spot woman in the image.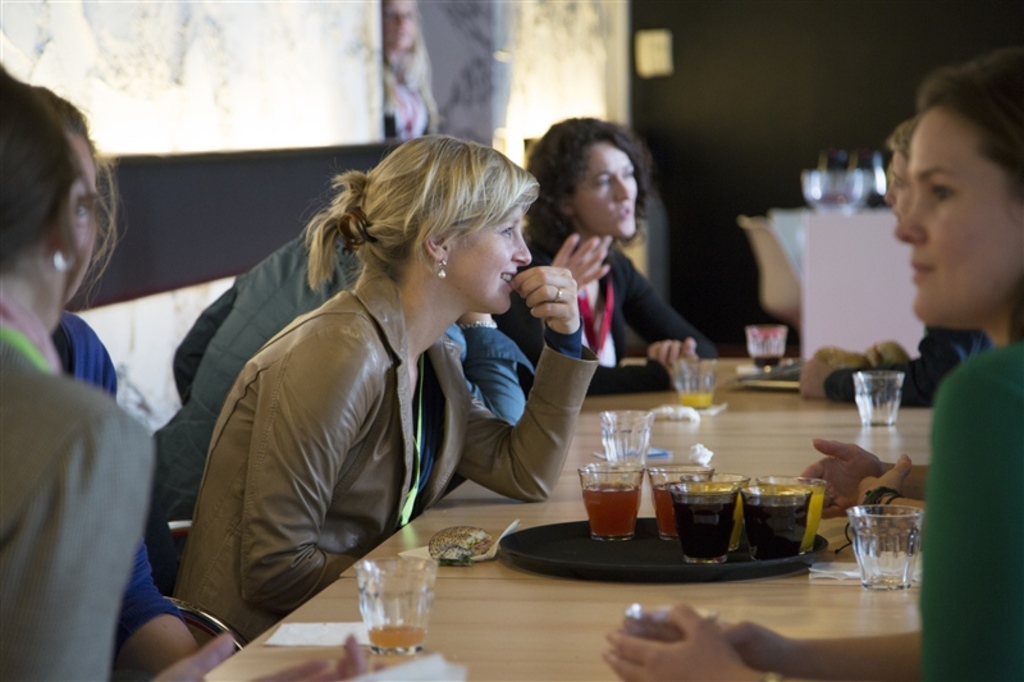
woman found at 0:49:155:679.
